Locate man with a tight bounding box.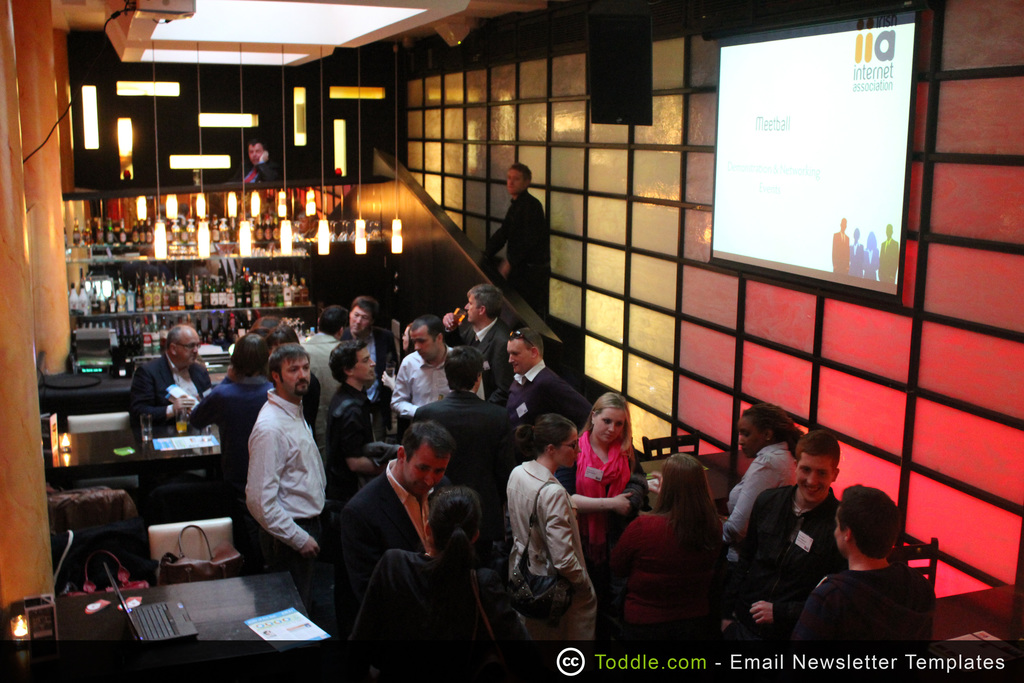
[232, 143, 289, 185].
